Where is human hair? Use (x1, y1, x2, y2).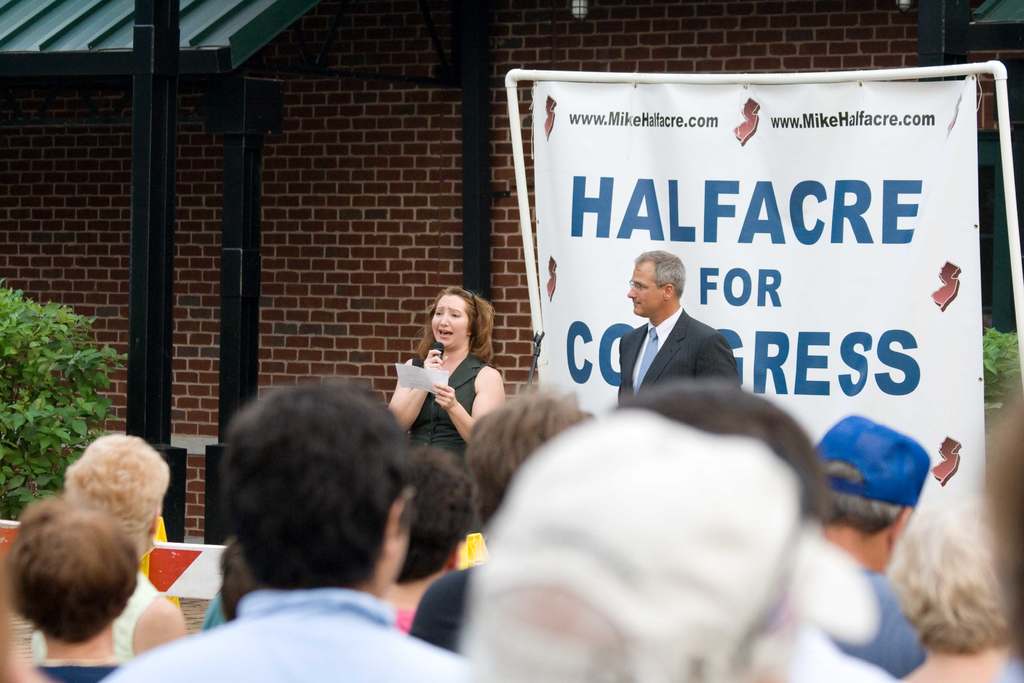
(63, 432, 173, 556).
